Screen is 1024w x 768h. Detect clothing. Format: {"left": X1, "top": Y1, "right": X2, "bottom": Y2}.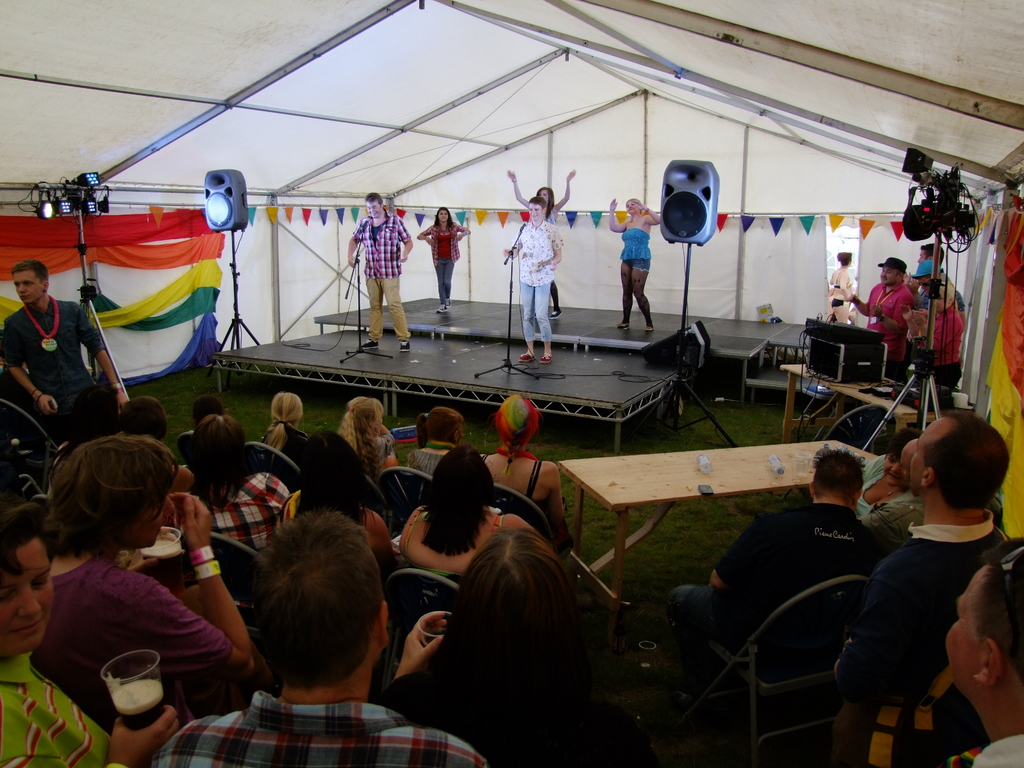
{"left": 28, "top": 556, "right": 252, "bottom": 707}.
